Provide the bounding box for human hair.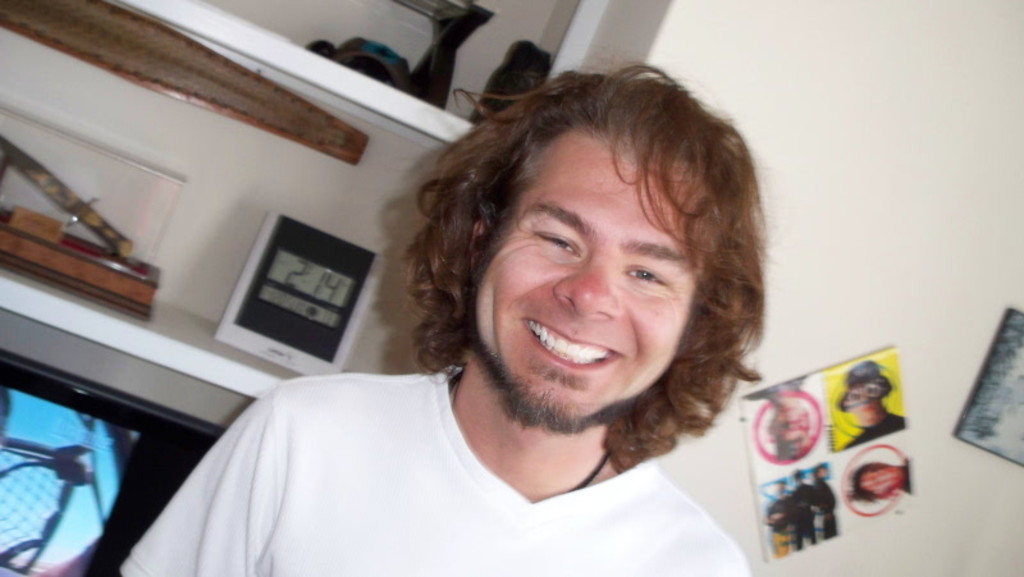
<region>420, 70, 759, 421</region>.
